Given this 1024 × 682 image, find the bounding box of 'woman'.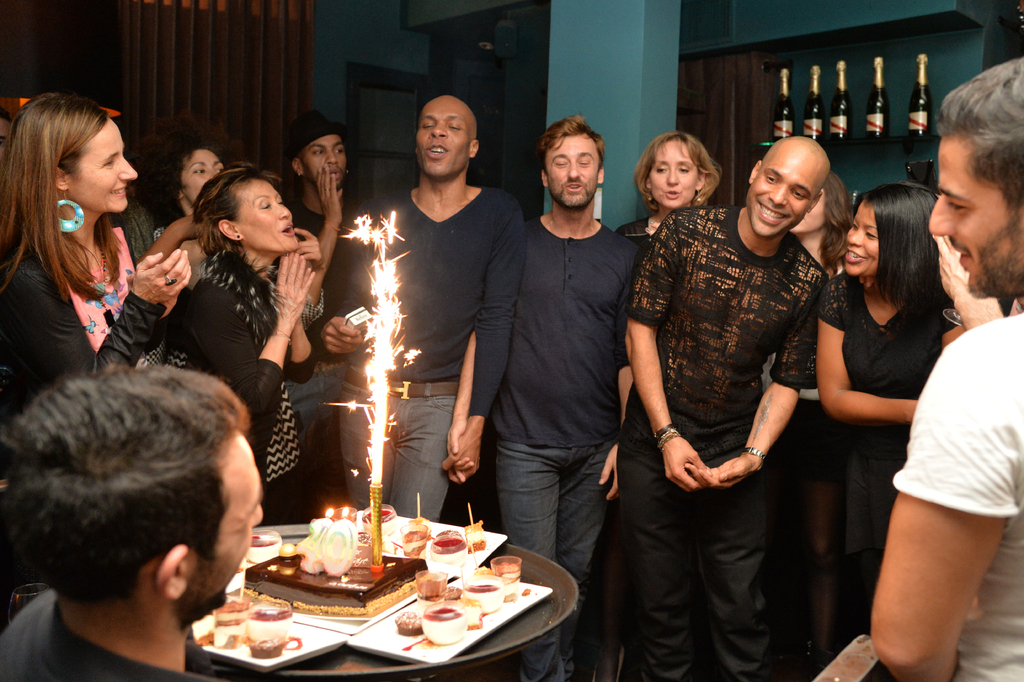
l=174, t=164, r=324, b=527.
